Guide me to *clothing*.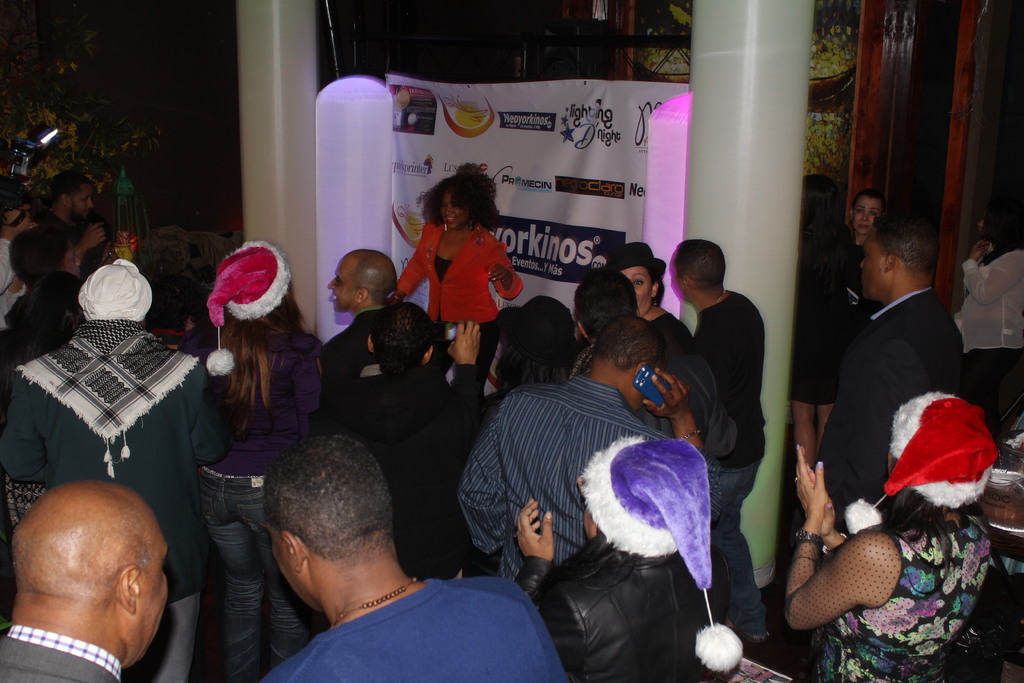
Guidance: l=394, t=215, r=519, b=392.
